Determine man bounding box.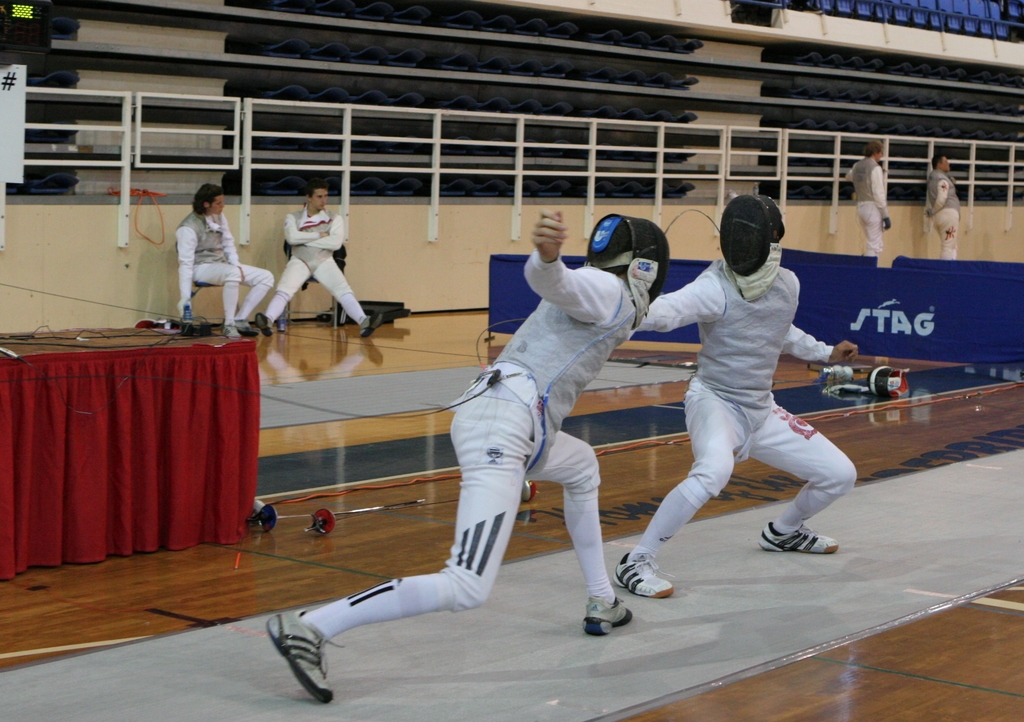
Determined: x1=612, y1=193, x2=860, y2=599.
